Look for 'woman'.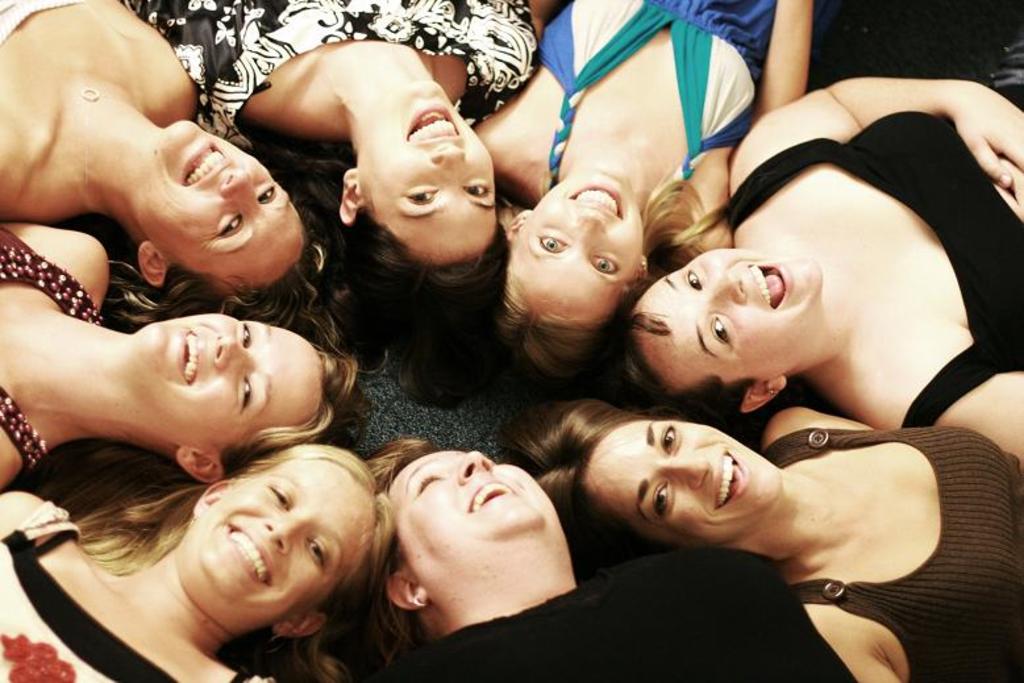
Found: bbox(319, 425, 882, 682).
